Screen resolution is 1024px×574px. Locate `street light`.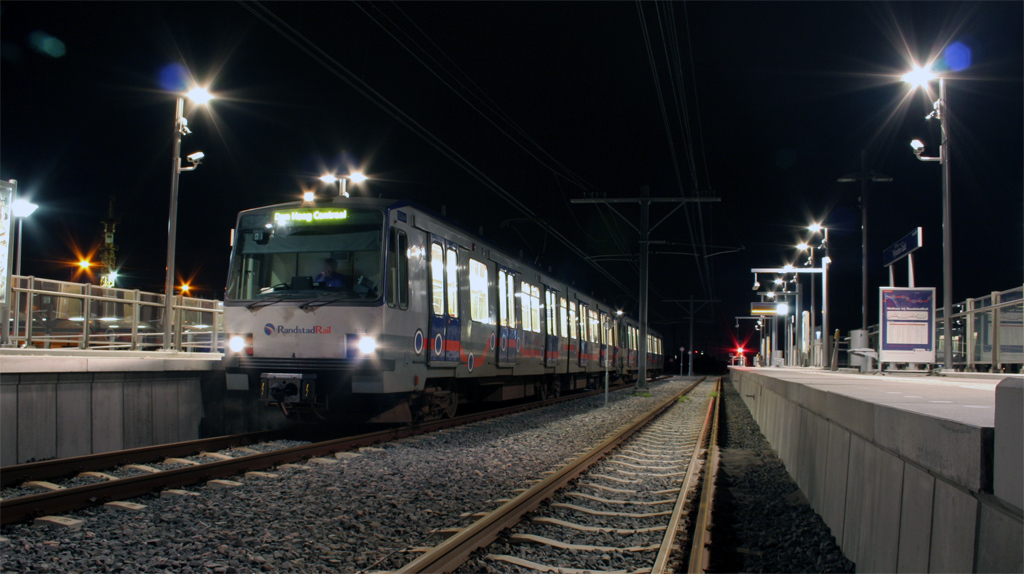
select_region(787, 263, 805, 354).
